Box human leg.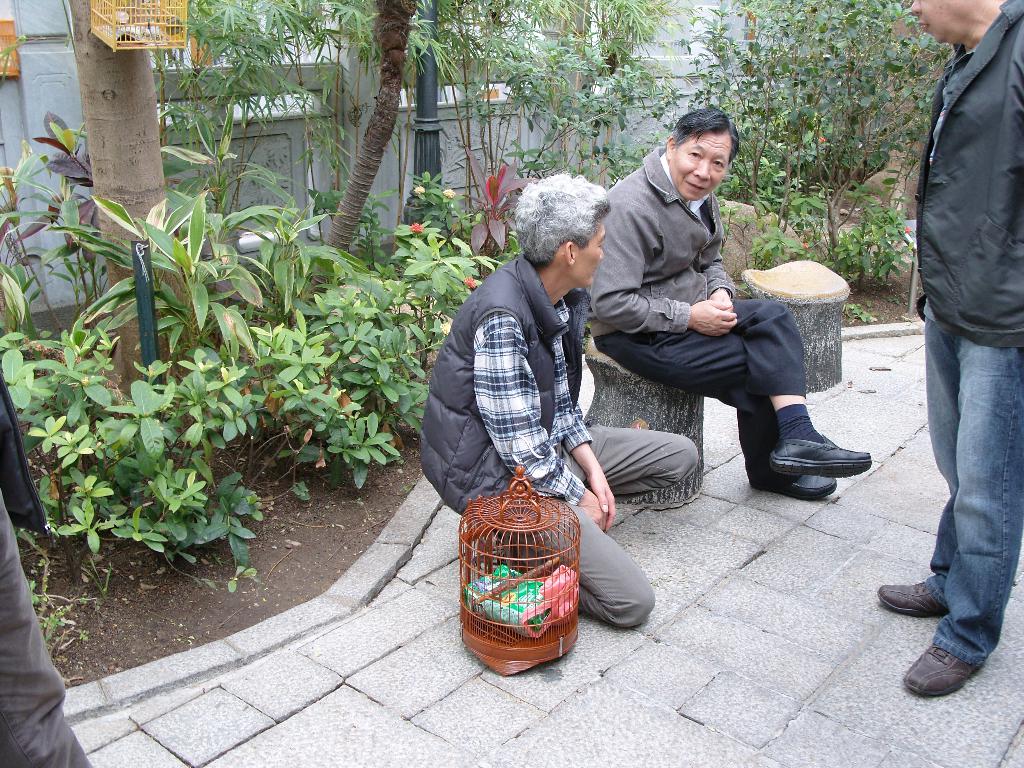
589,425,700,498.
